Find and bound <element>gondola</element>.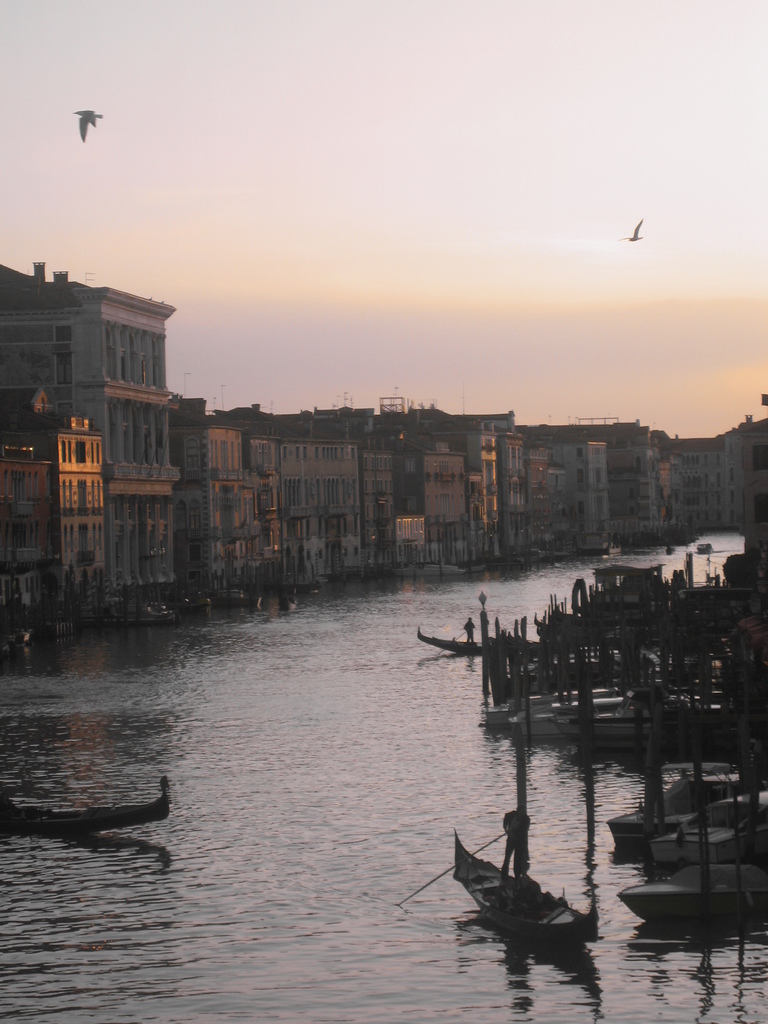
Bound: l=2, t=755, r=177, b=840.
